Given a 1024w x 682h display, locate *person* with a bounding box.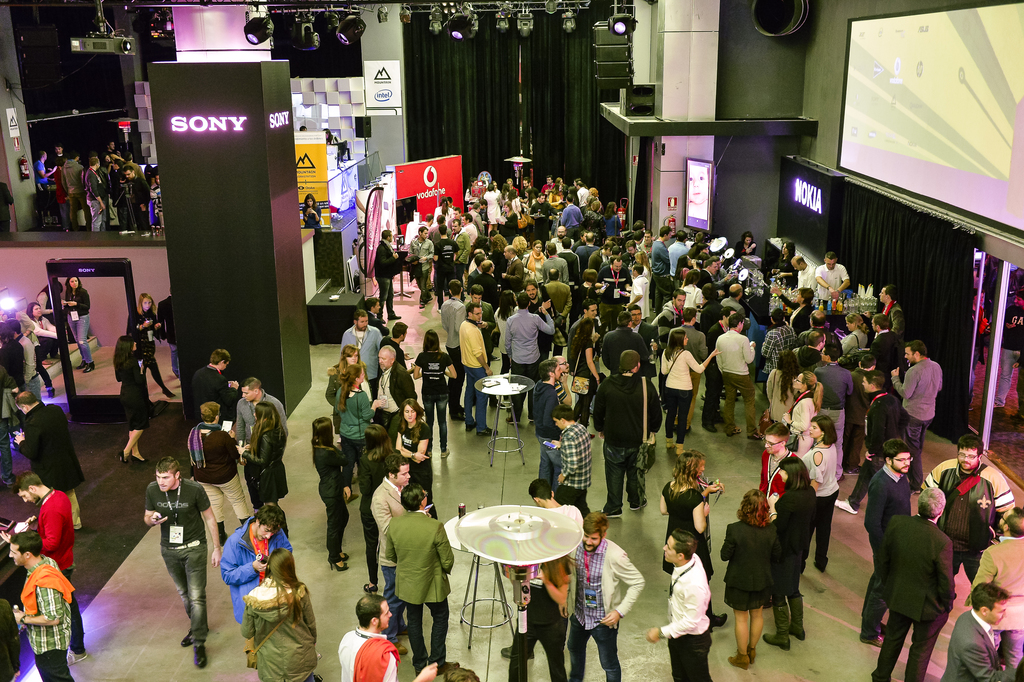
Located: [335,594,438,681].
